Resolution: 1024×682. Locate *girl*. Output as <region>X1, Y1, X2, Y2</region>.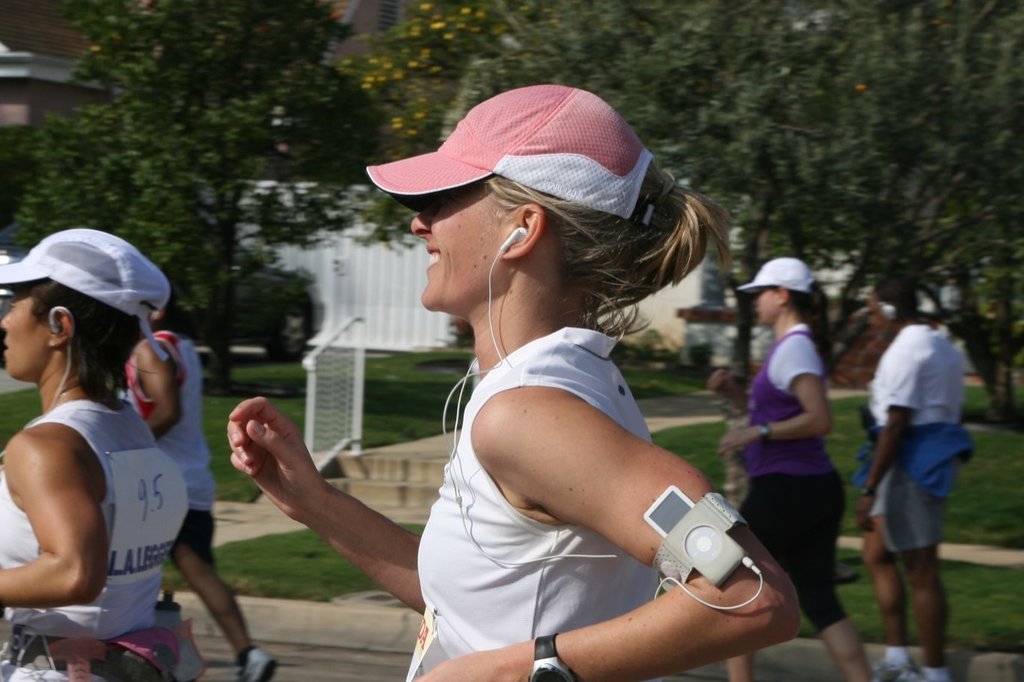
<region>709, 253, 869, 681</region>.
